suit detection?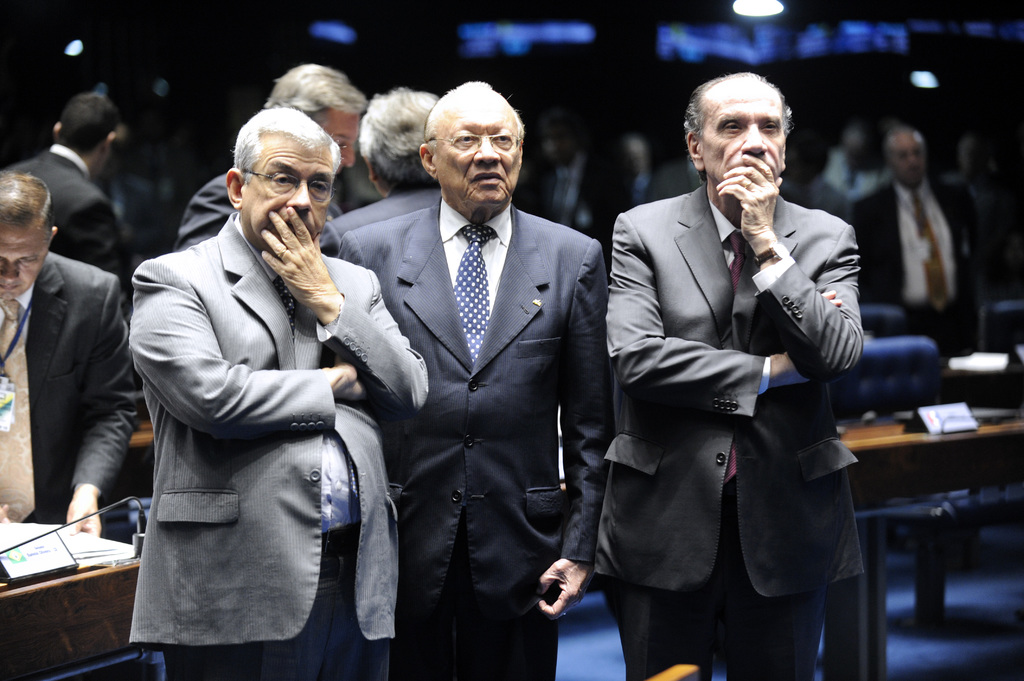
Rect(1, 153, 129, 321)
